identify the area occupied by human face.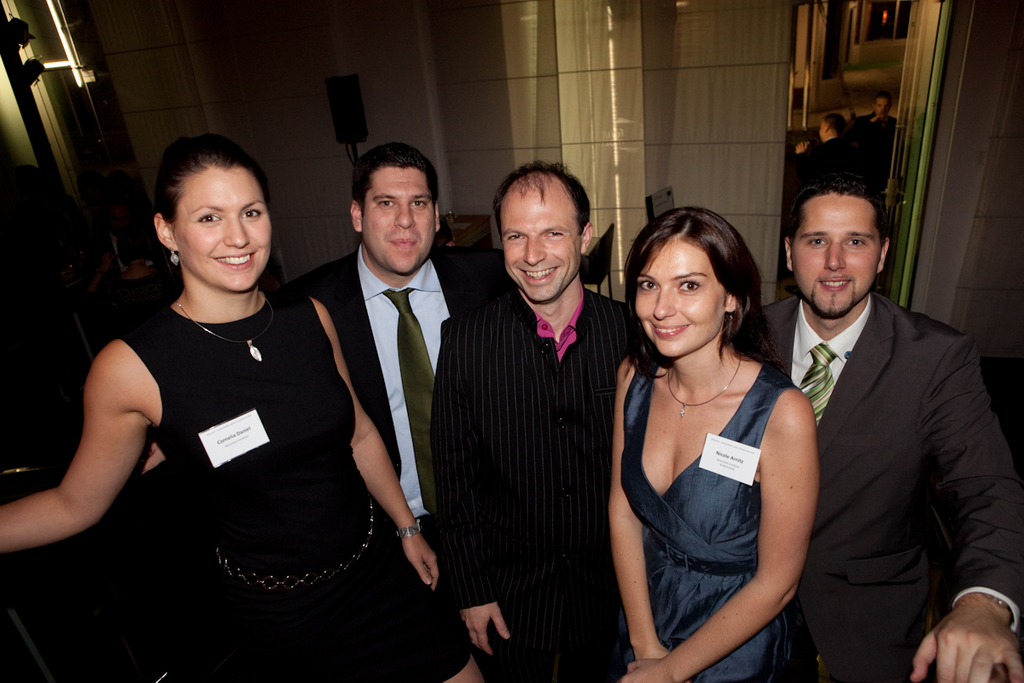
Area: 364, 168, 435, 277.
